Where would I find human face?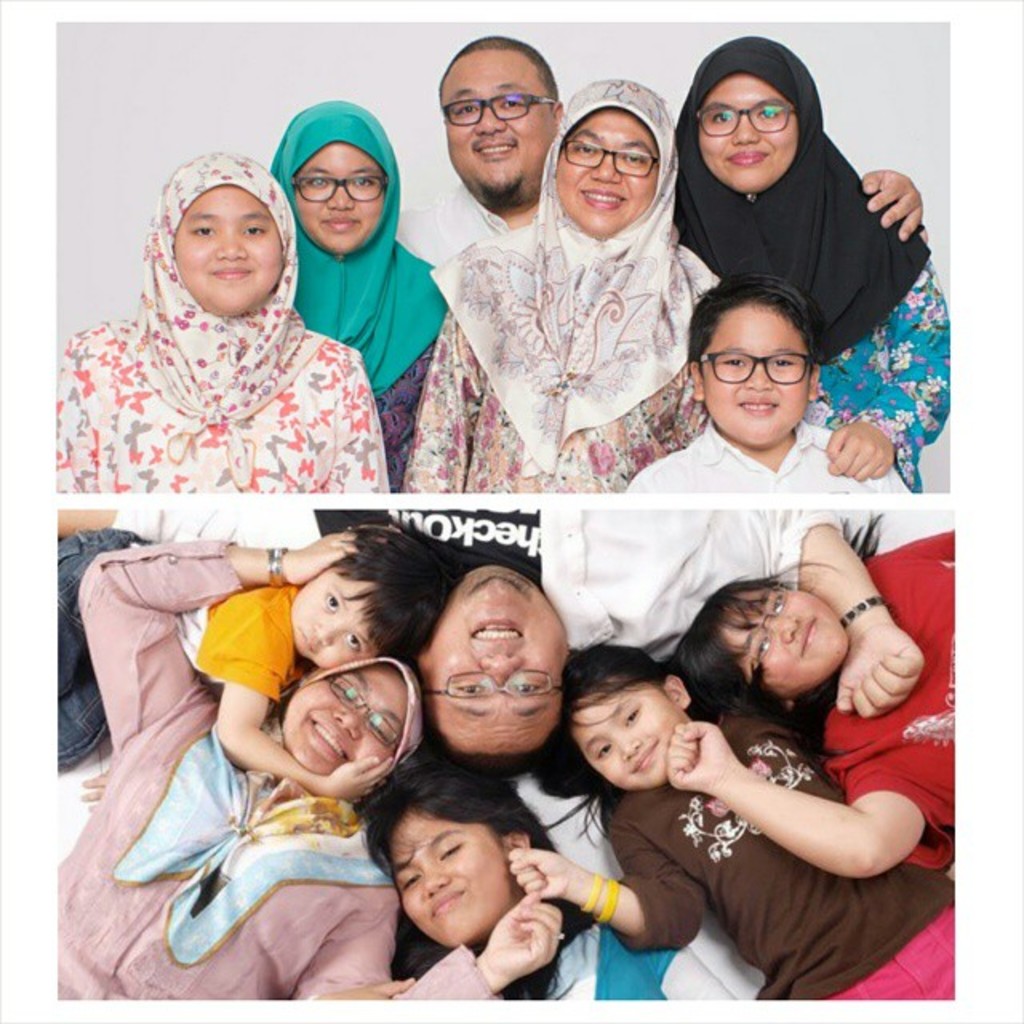
At 563:110:656:232.
